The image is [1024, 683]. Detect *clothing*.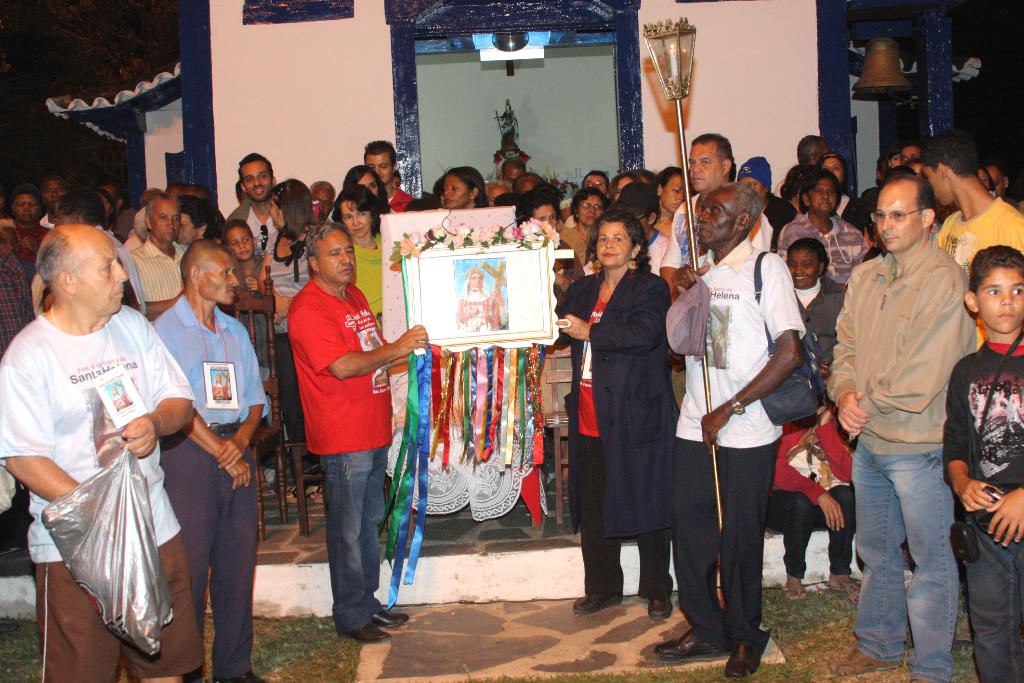
Detection: 542 258 685 600.
